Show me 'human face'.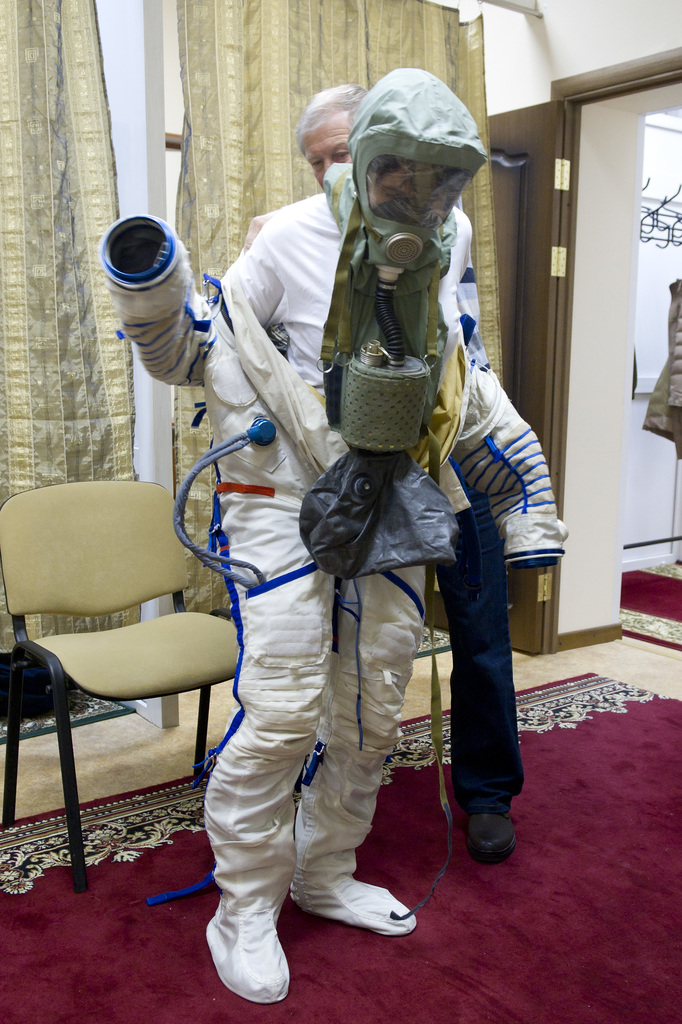
'human face' is here: box(368, 159, 432, 202).
